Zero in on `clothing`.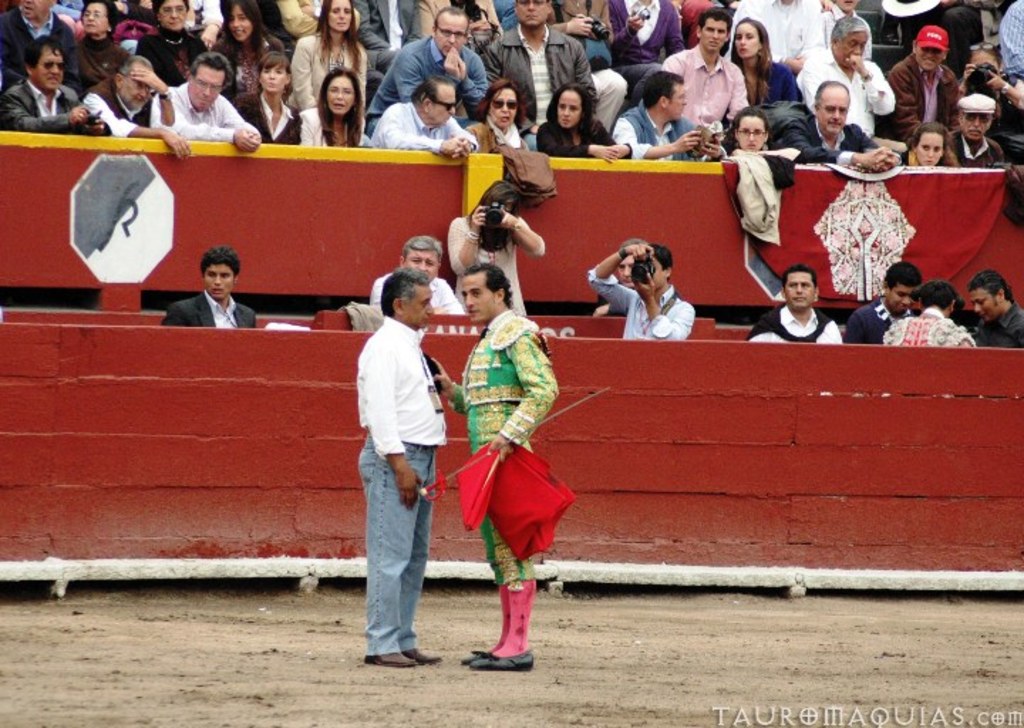
Zeroed in: <region>462, 115, 532, 152</region>.
